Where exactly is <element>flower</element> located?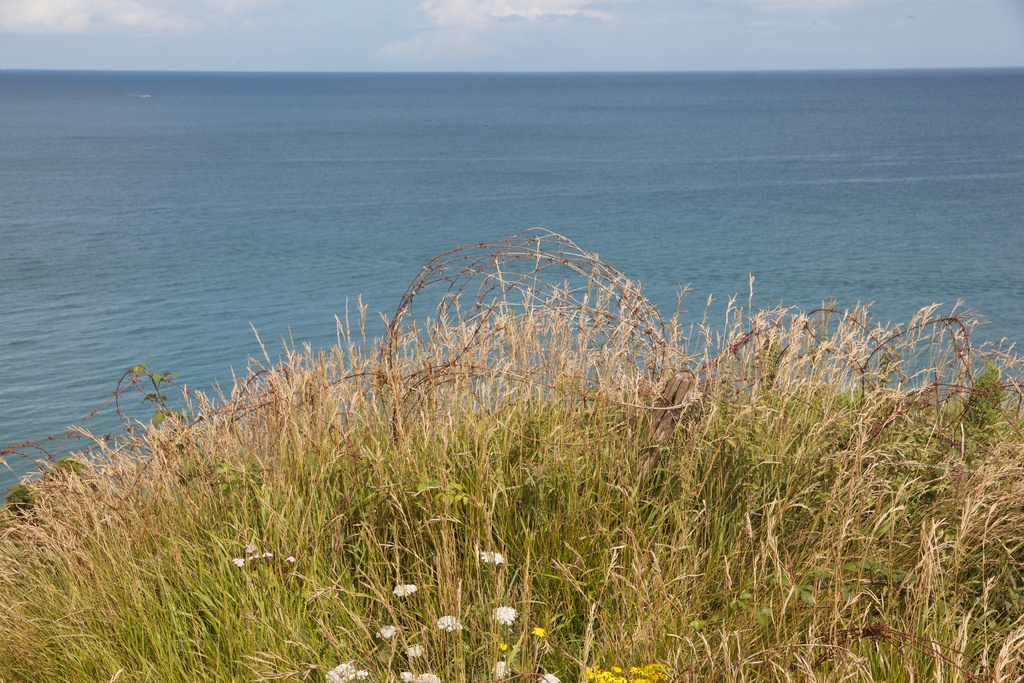
Its bounding box is Rect(261, 551, 273, 561).
